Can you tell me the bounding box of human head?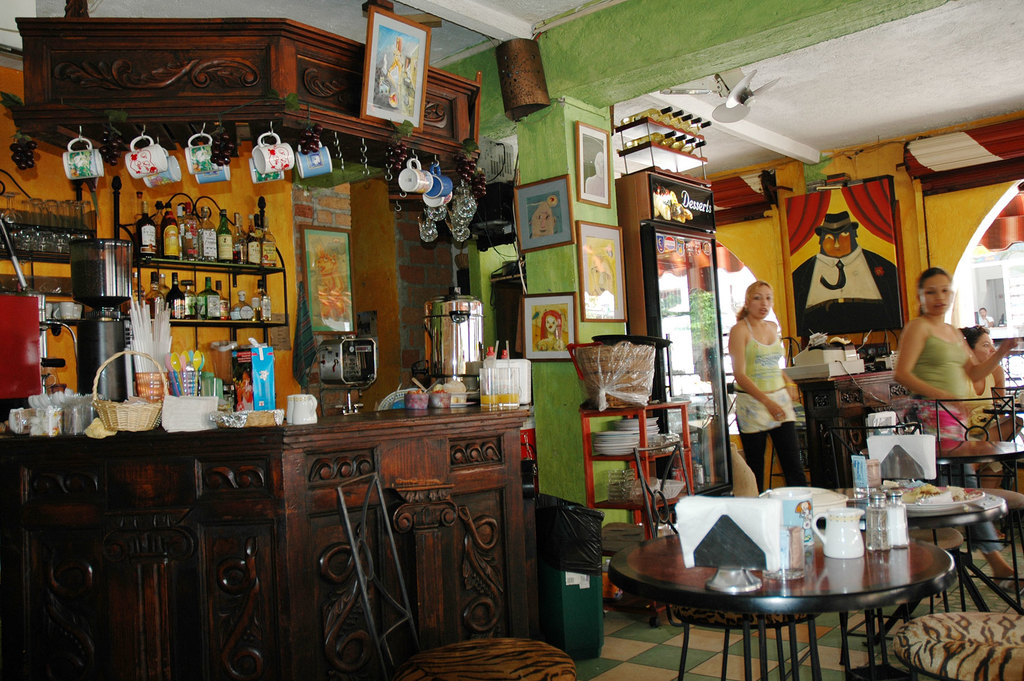
l=979, t=305, r=988, b=317.
